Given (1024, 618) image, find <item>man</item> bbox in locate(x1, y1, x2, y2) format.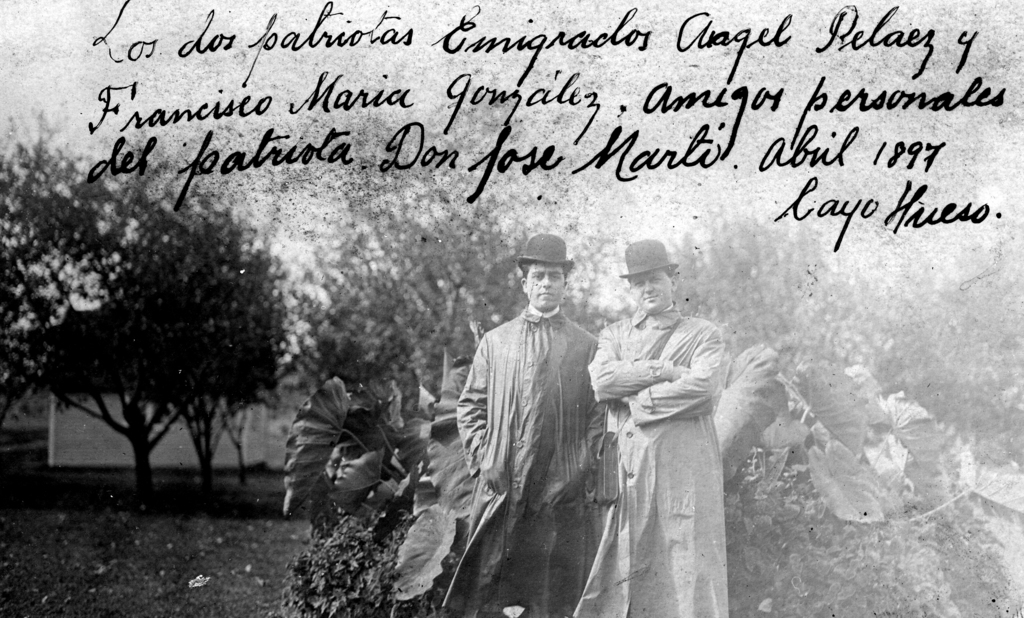
locate(444, 231, 603, 617).
